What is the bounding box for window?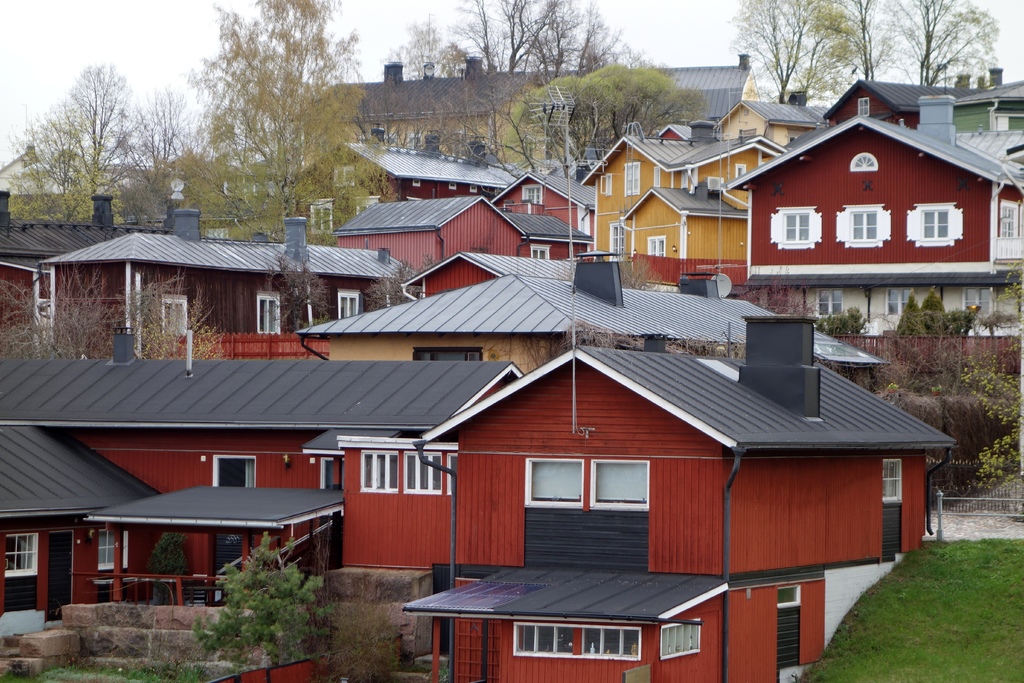
308, 197, 332, 233.
